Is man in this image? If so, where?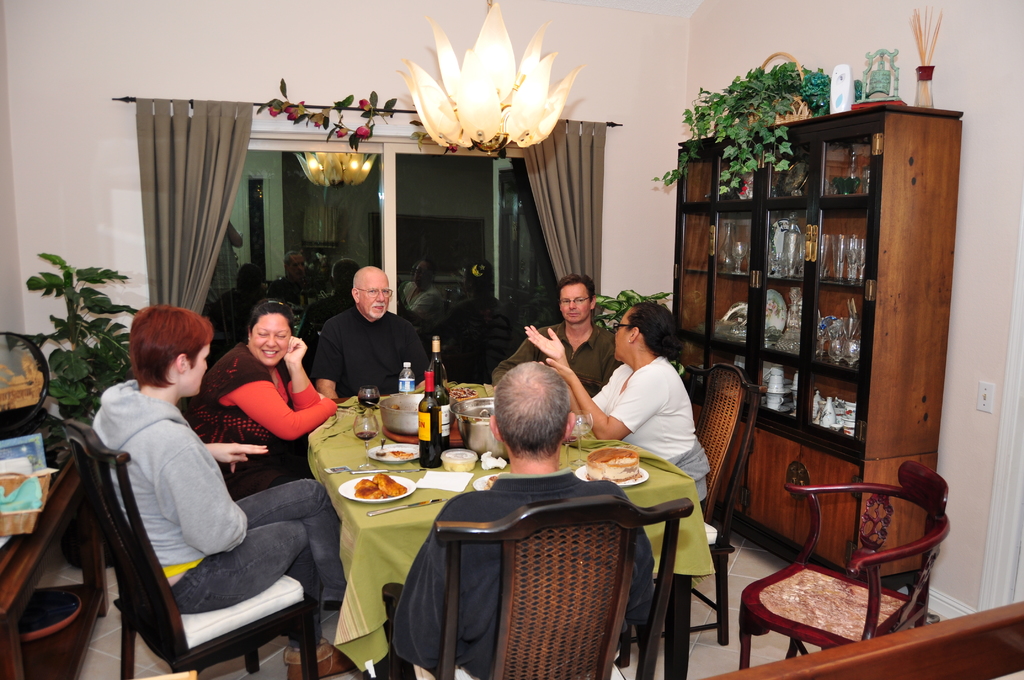
Yes, at 305 264 428 410.
